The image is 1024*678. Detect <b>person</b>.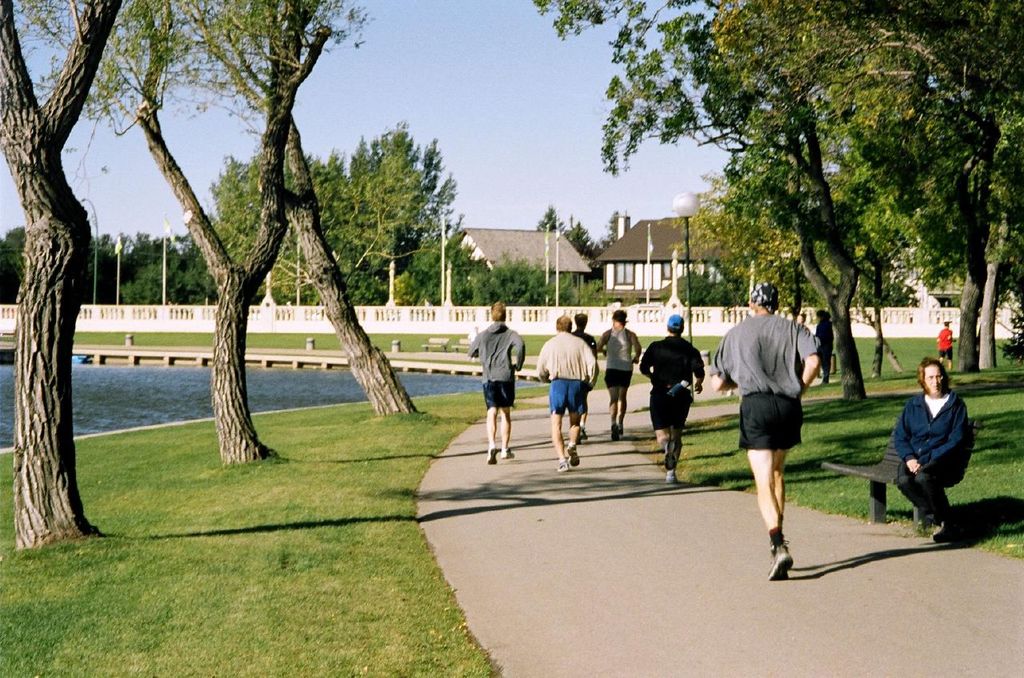
Detection: 598 307 638 443.
